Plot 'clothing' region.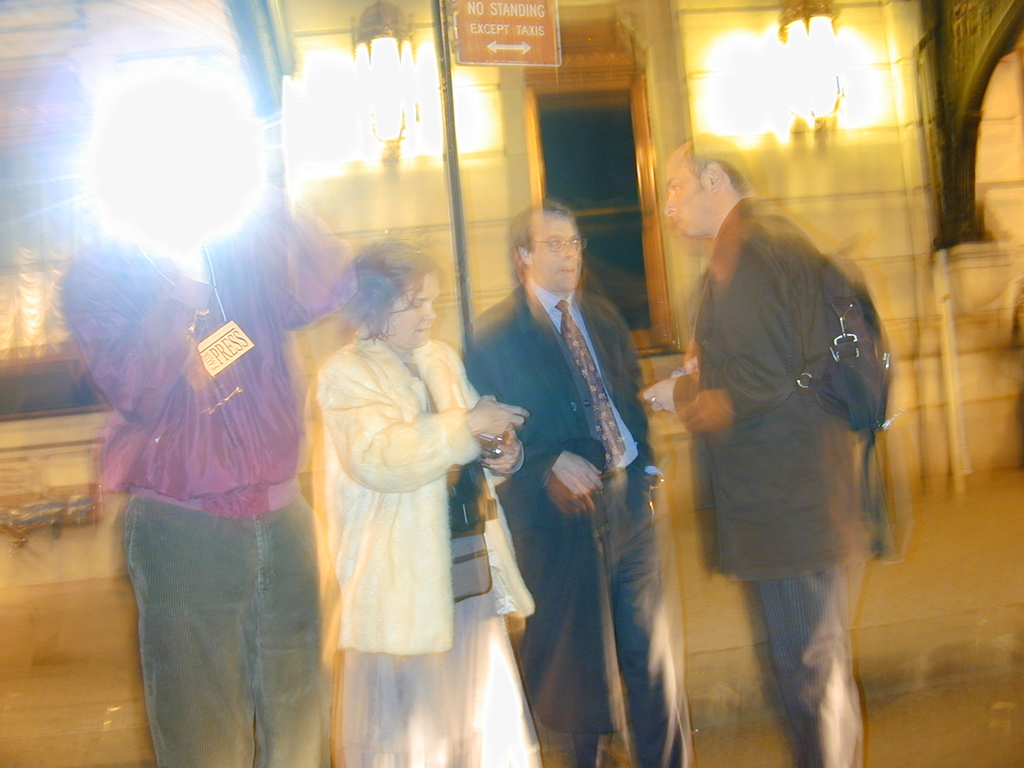
Plotted at <region>318, 335, 538, 767</region>.
